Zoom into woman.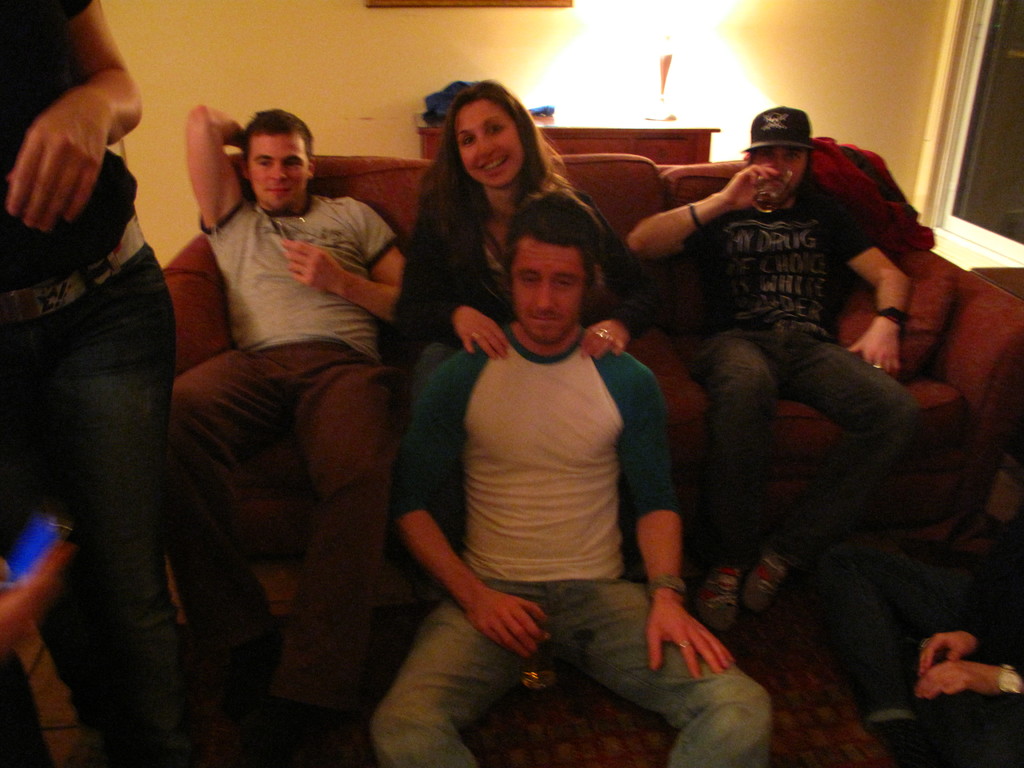
Zoom target: locate(376, 79, 566, 518).
